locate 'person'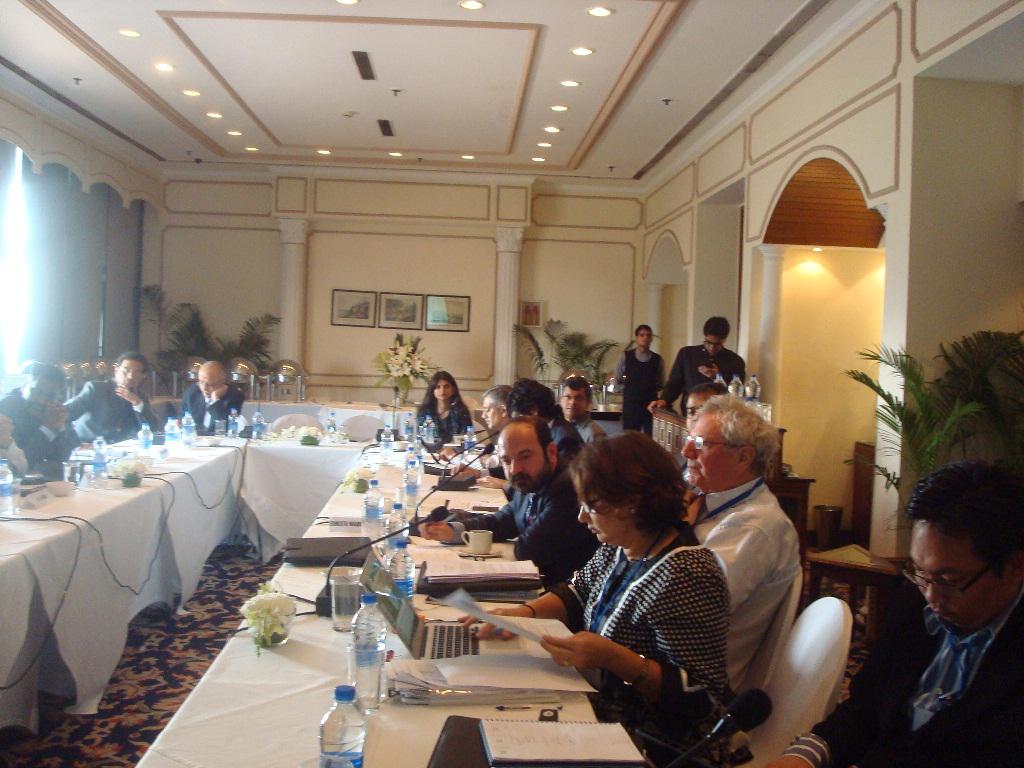
[505,378,589,476]
